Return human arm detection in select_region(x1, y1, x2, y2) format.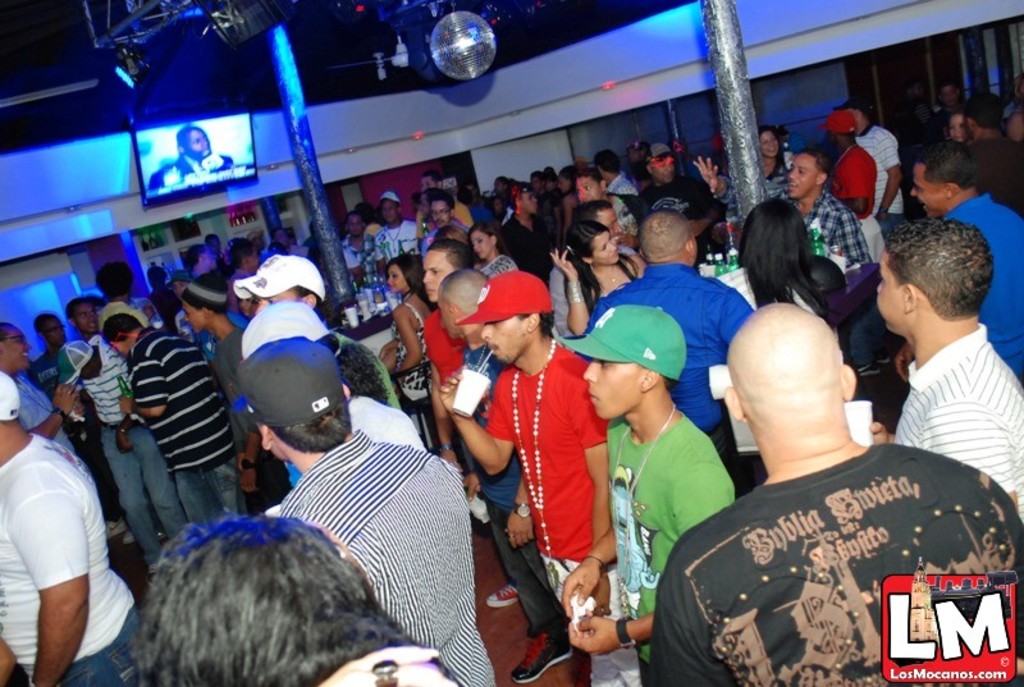
select_region(895, 340, 918, 383).
